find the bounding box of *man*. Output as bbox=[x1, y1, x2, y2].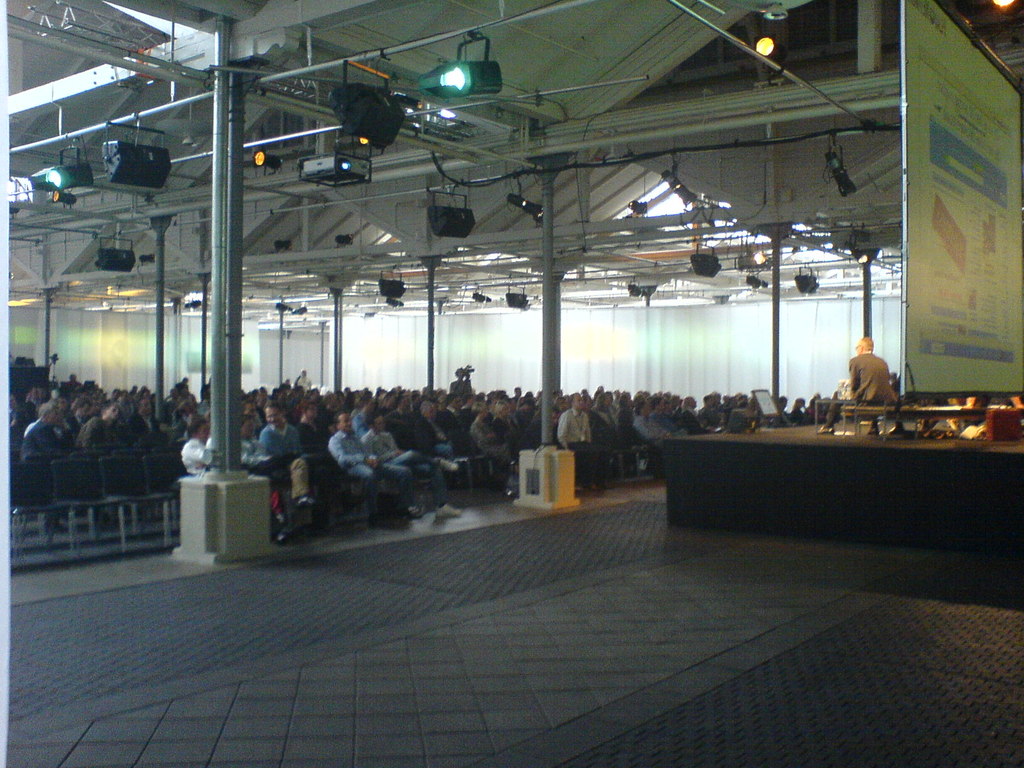
bbox=[329, 410, 420, 532].
